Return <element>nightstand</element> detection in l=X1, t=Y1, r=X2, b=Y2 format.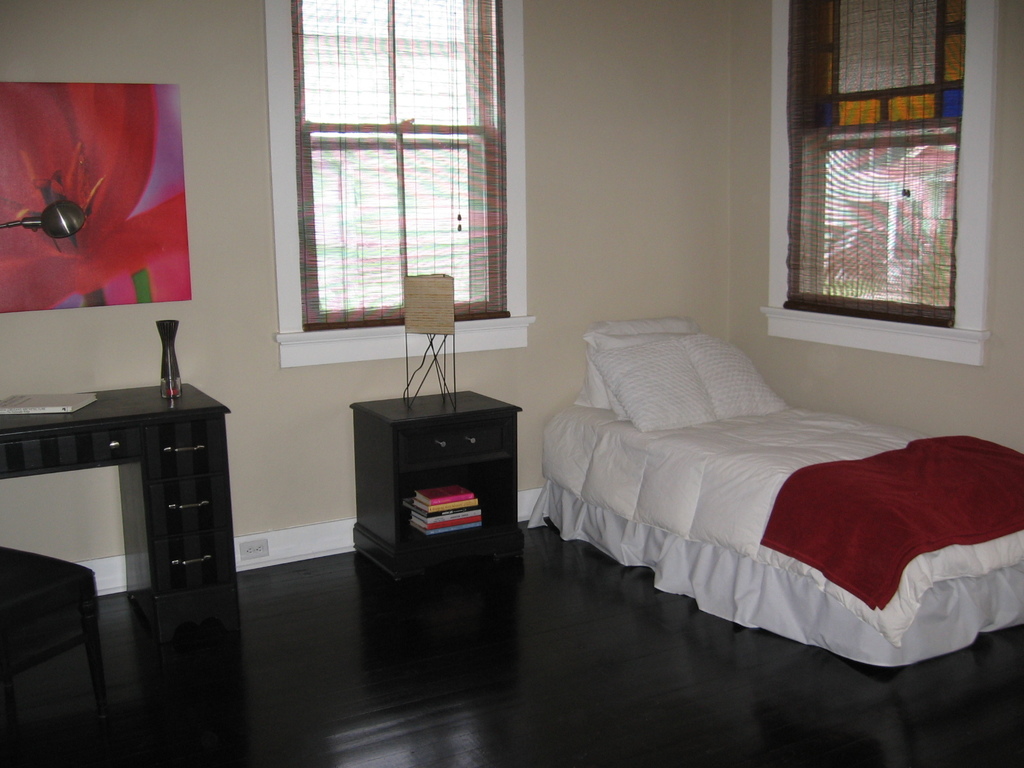
l=0, t=372, r=244, b=627.
